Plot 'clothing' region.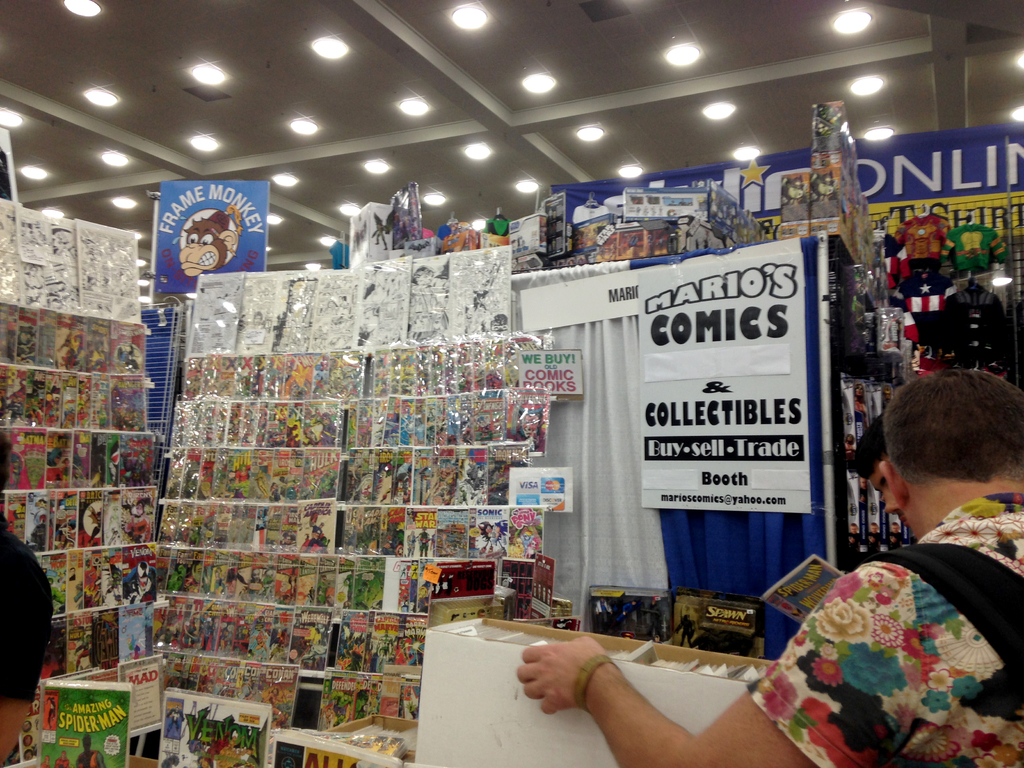
Plotted at <bbox>0, 512, 56, 700</bbox>.
